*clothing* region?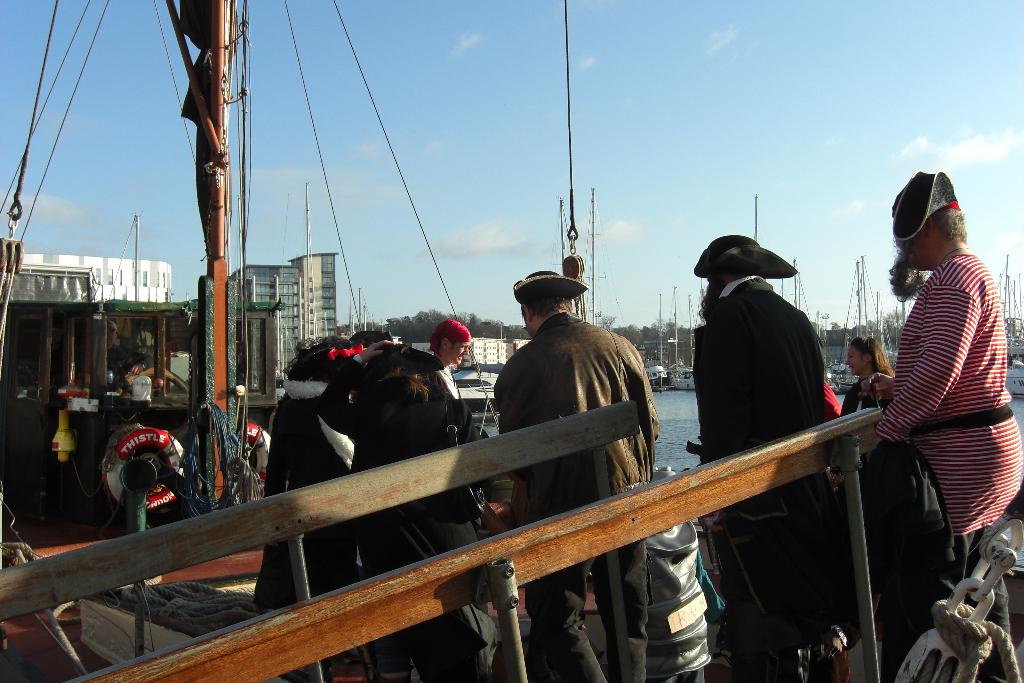
left=493, top=318, right=669, bottom=682
